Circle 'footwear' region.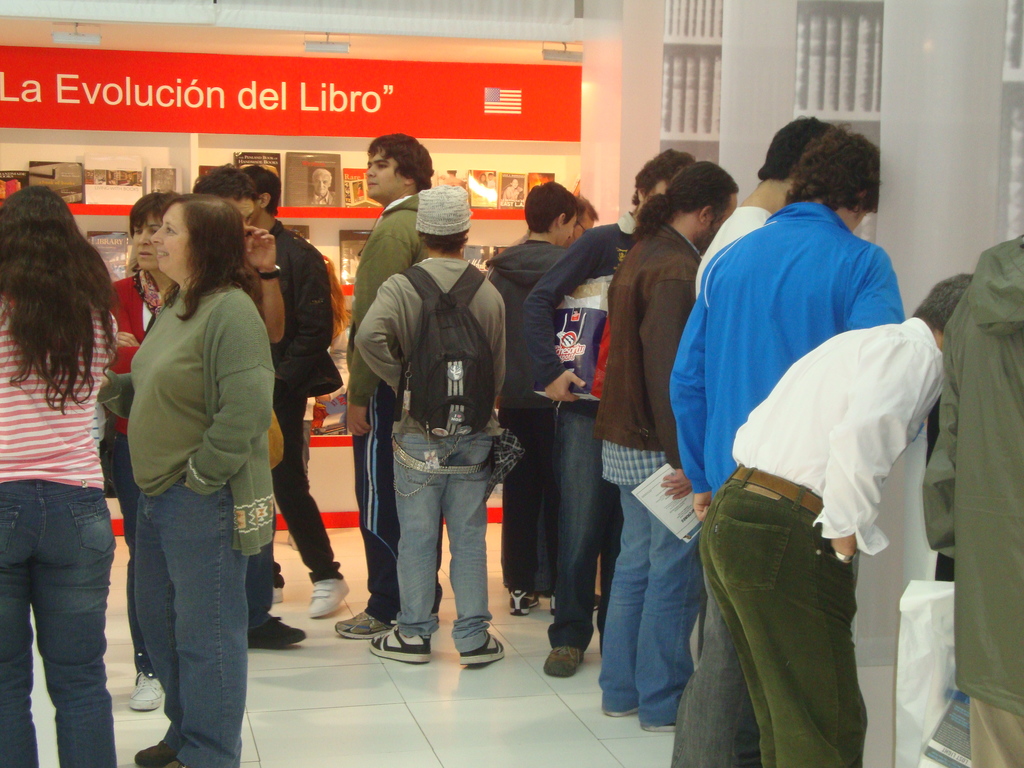
Region: 602, 704, 639, 720.
